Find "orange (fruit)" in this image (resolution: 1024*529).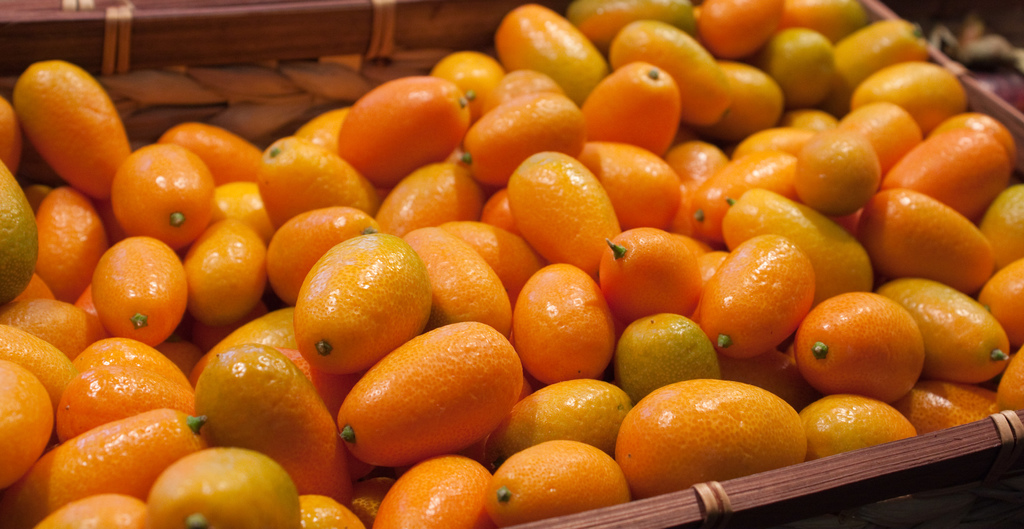
region(986, 187, 1019, 263).
